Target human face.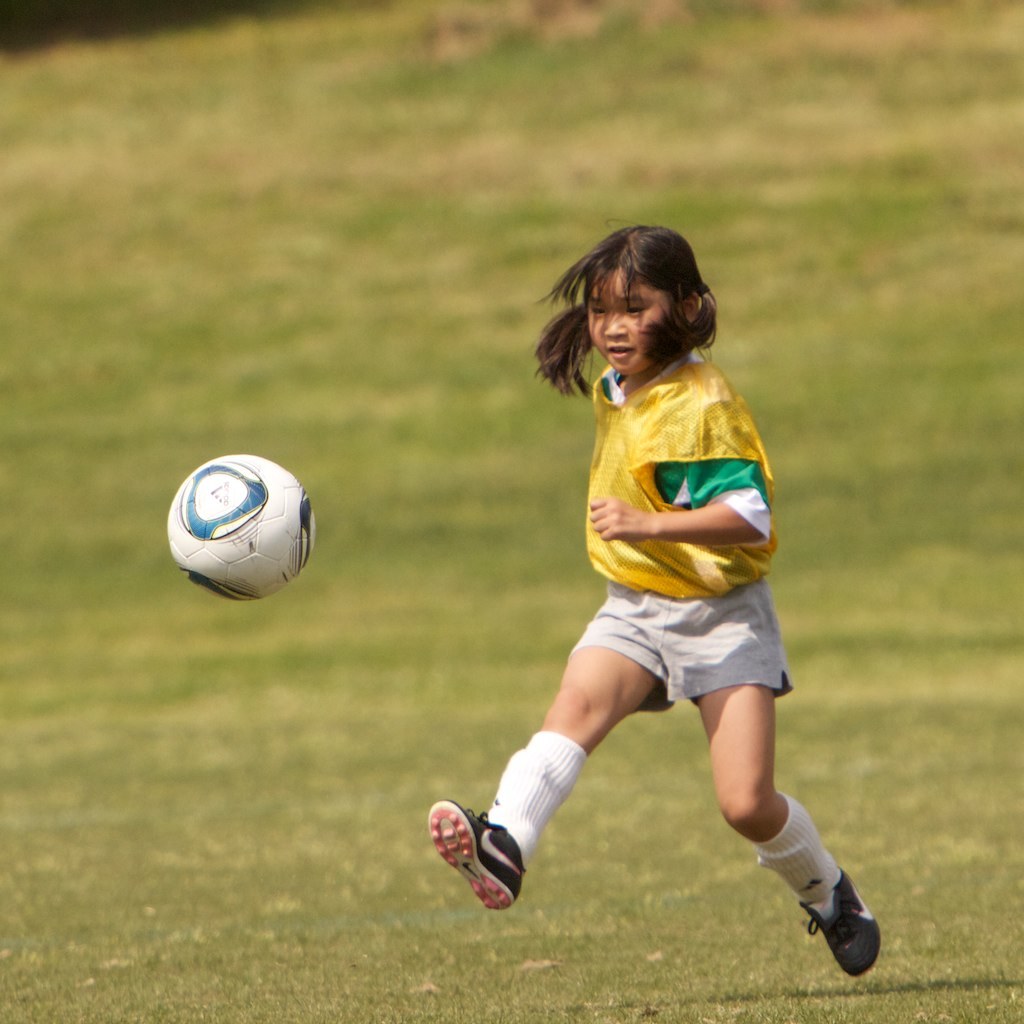
Target region: [x1=589, y1=265, x2=671, y2=382].
